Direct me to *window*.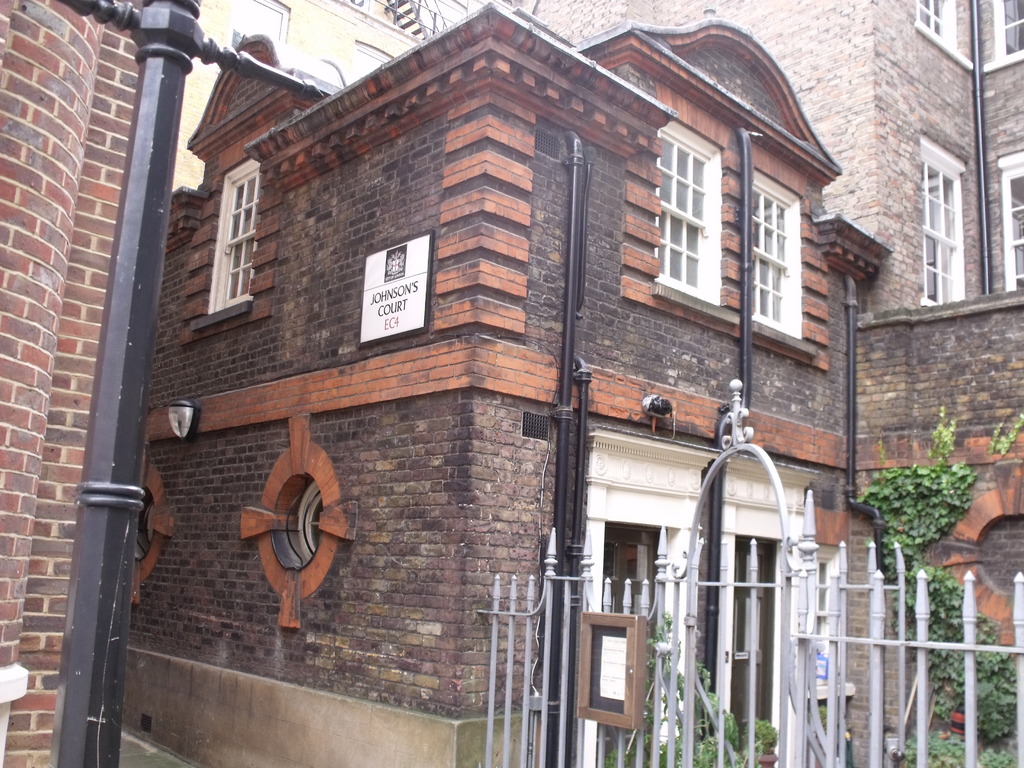
Direction: 996/149/1023/291.
